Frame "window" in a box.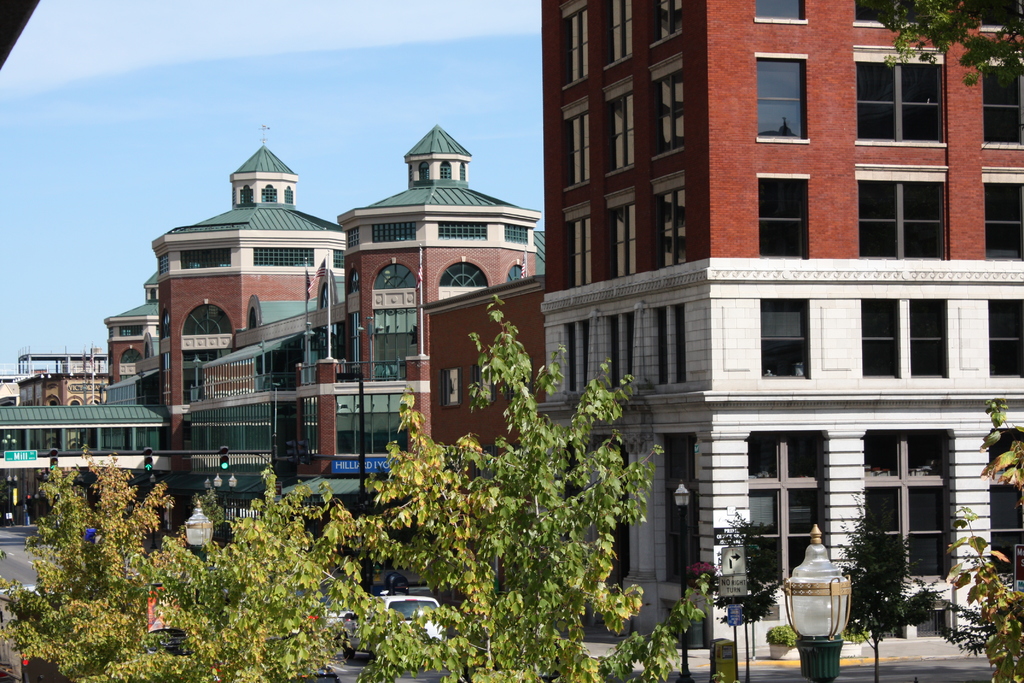
pyautogui.locateOnScreen(904, 185, 939, 259).
